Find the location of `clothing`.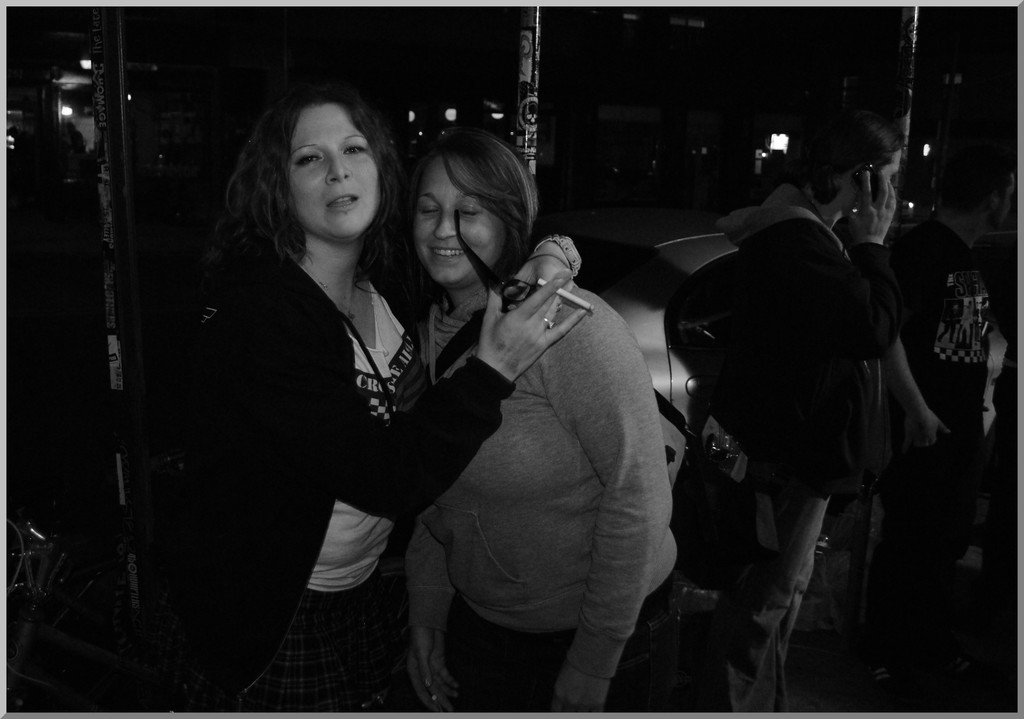
Location: bbox=[195, 156, 445, 678].
